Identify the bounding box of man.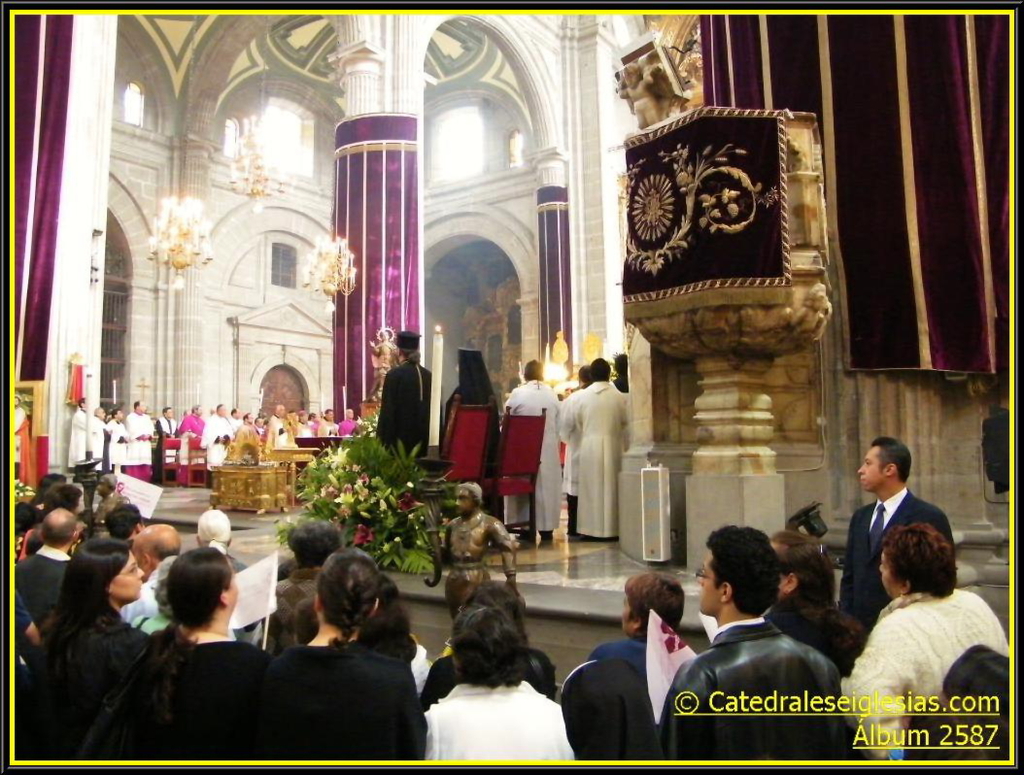
Rect(374, 330, 432, 462).
